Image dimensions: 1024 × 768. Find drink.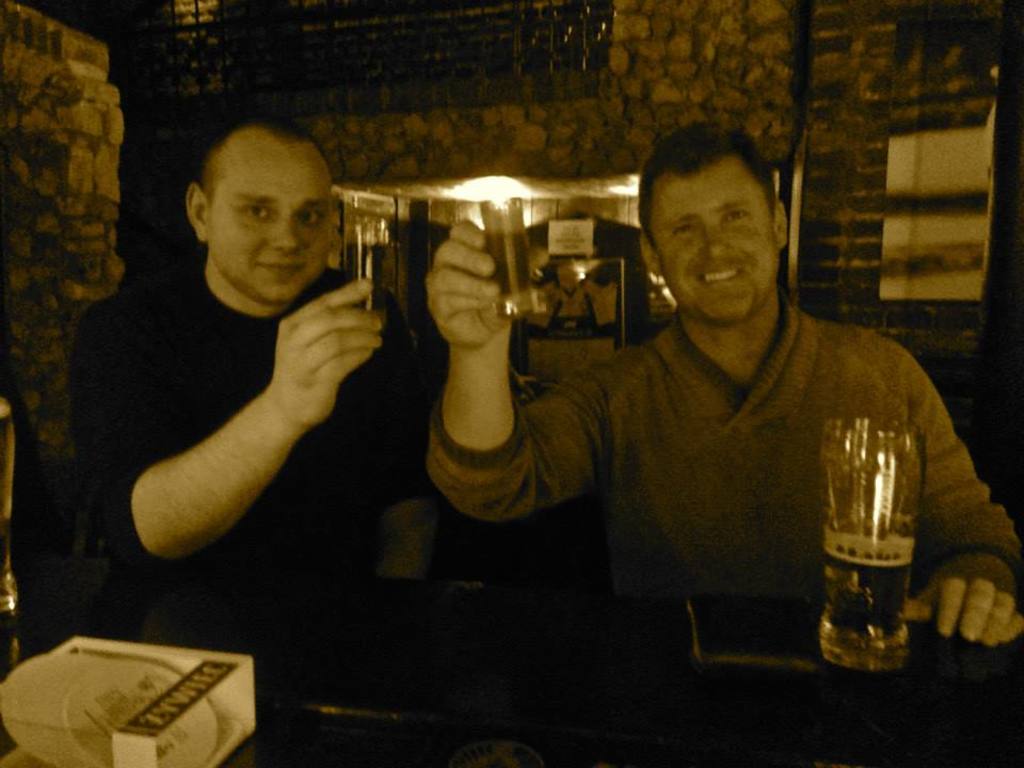
<bbox>338, 215, 391, 333</bbox>.
